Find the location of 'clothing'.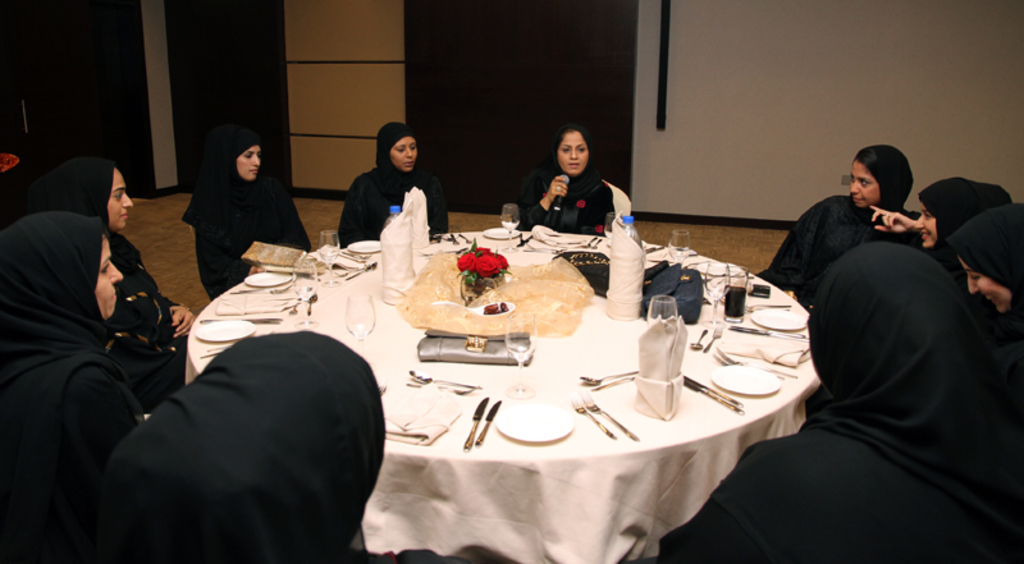
Location: left=165, top=136, right=294, bottom=269.
